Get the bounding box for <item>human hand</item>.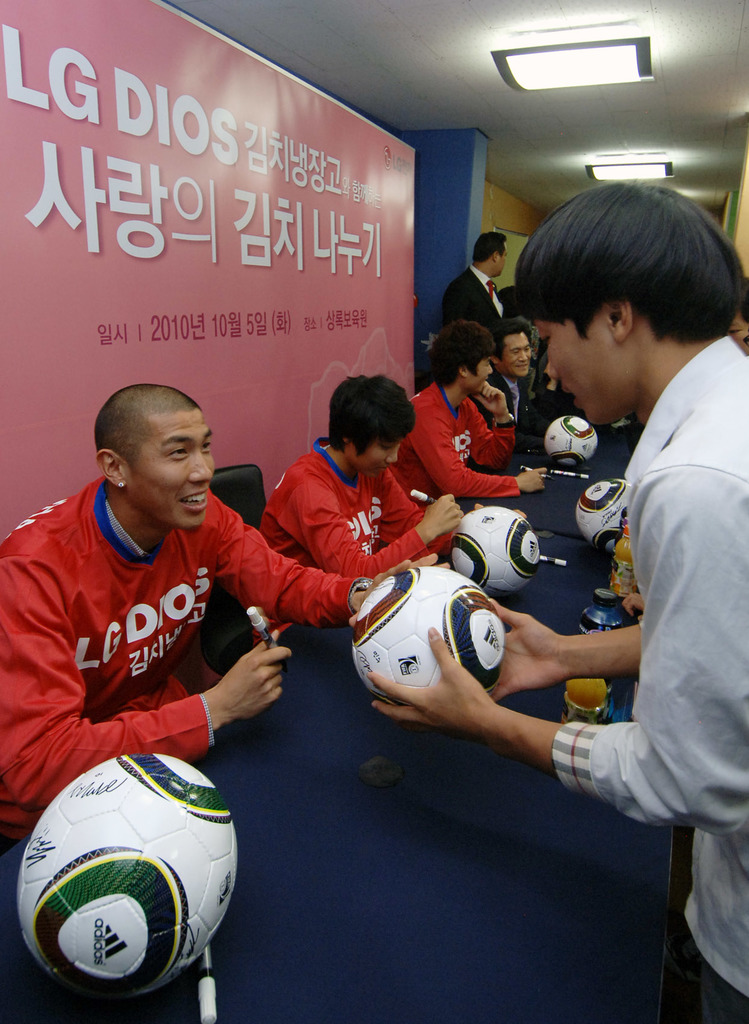
{"left": 486, "top": 599, "right": 566, "bottom": 706}.
